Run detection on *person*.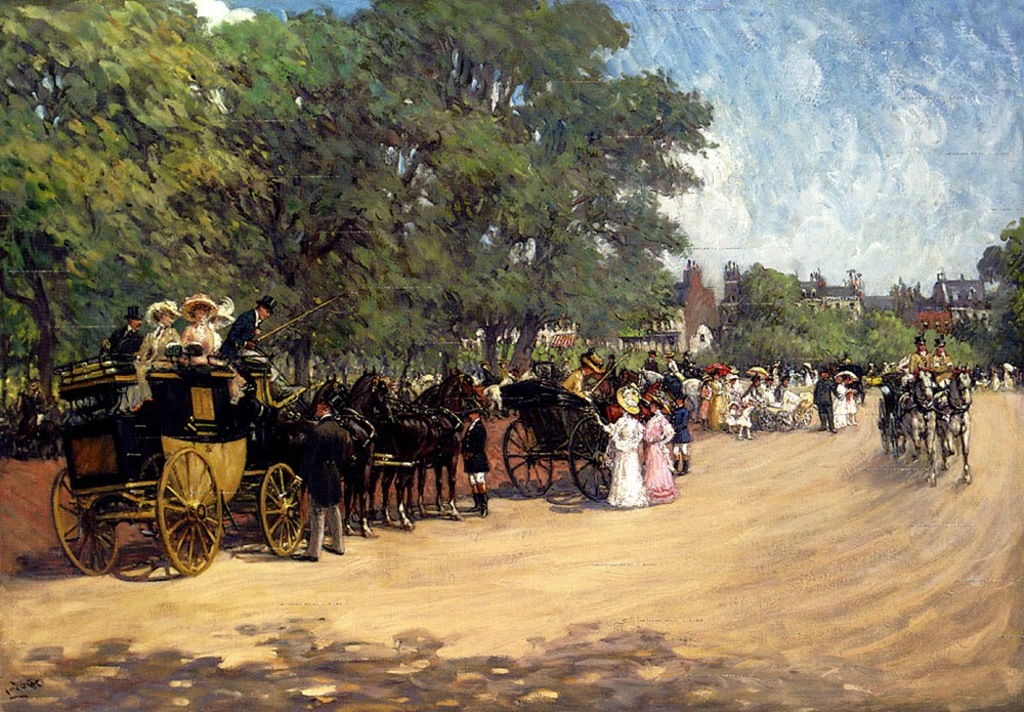
Result: <bbox>217, 293, 303, 406</bbox>.
